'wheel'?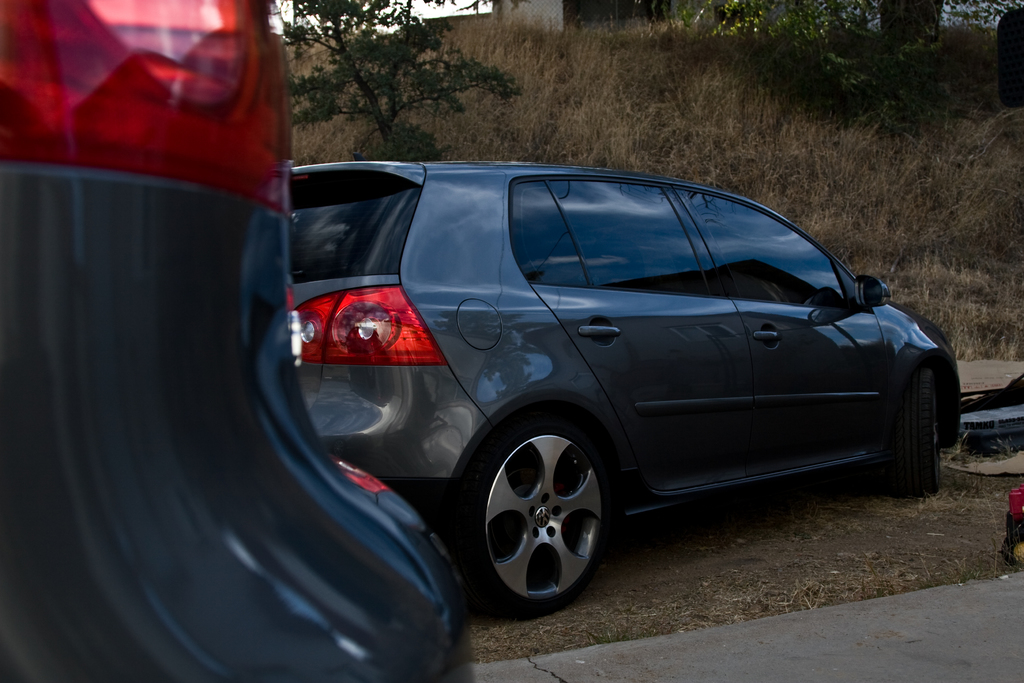
select_region(473, 420, 623, 613)
